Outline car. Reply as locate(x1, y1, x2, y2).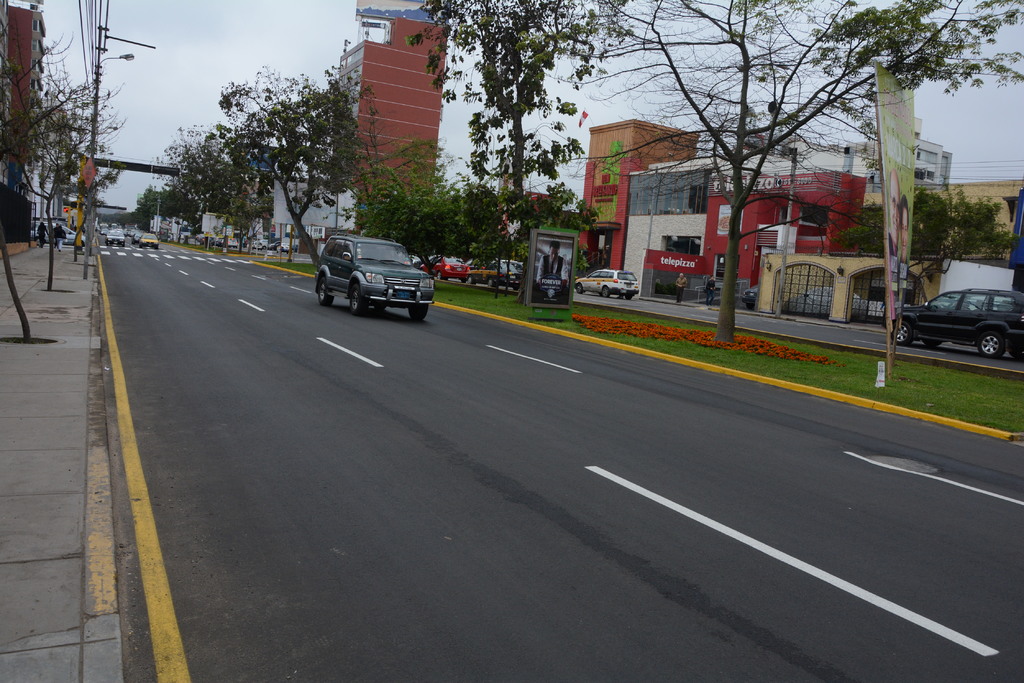
locate(464, 259, 519, 287).
